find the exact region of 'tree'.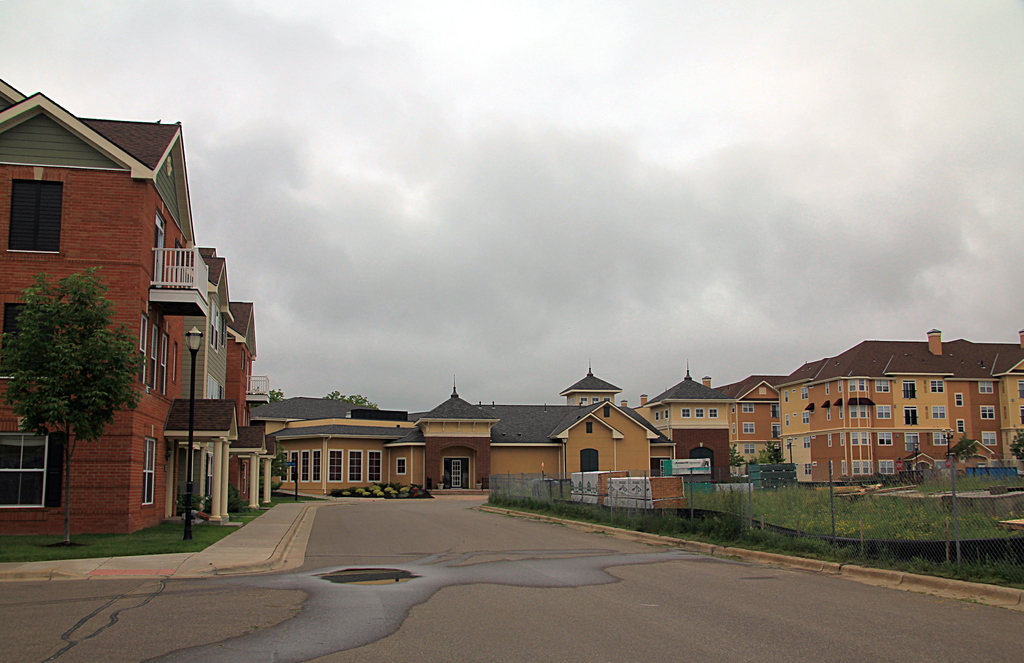
Exact region: 945/433/980/461.
